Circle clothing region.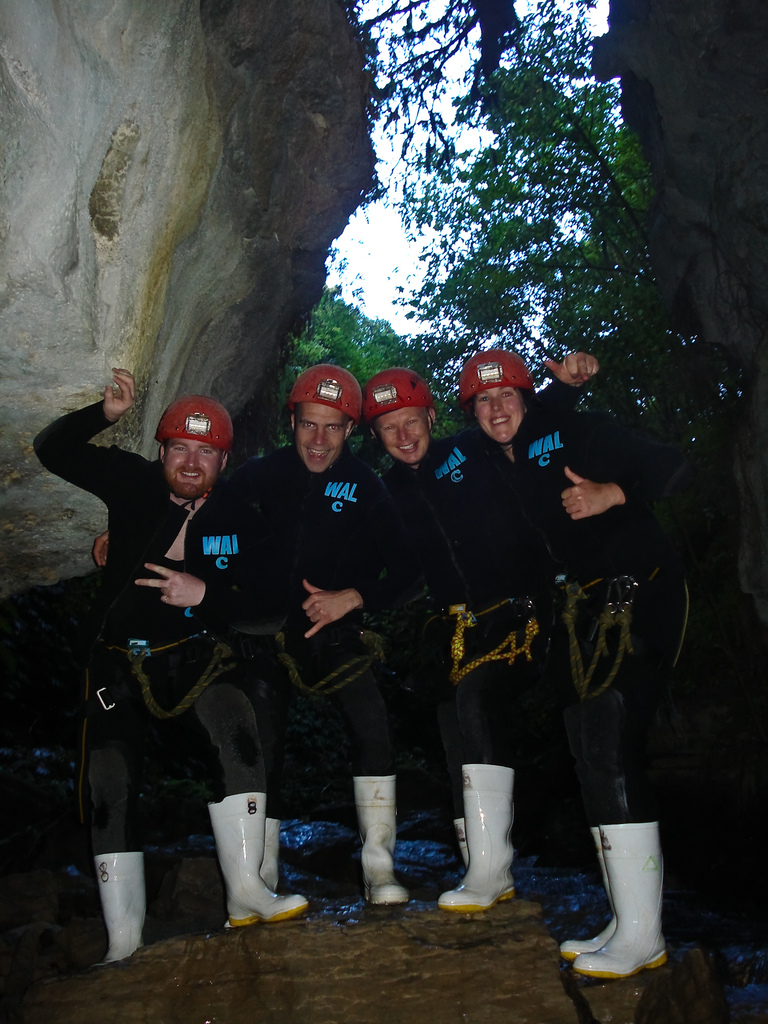
Region: crop(217, 445, 408, 784).
